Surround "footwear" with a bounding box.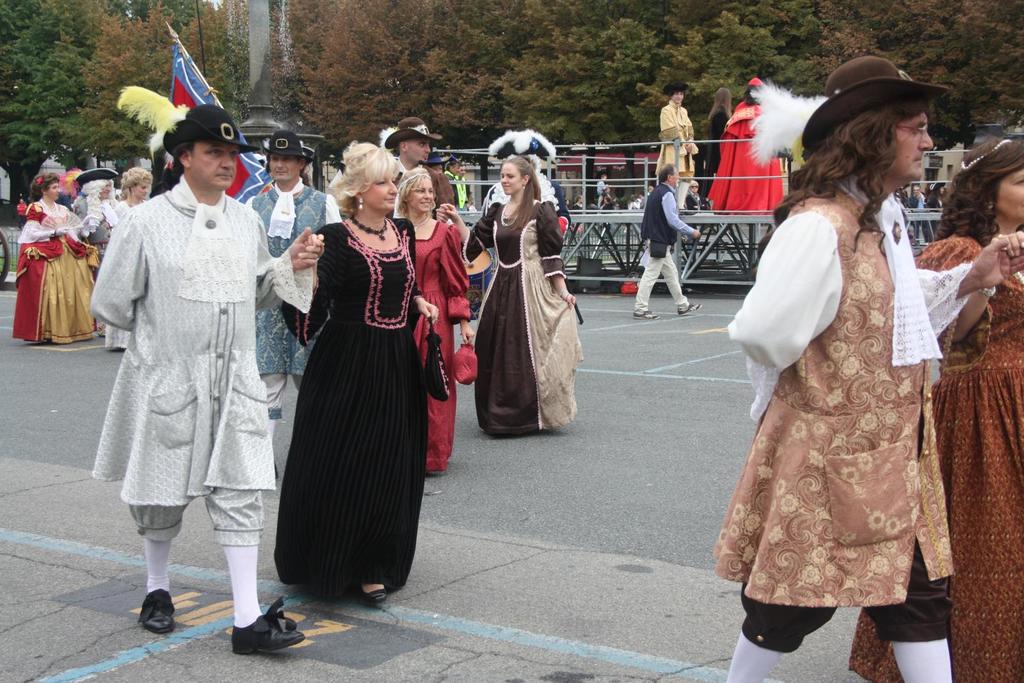
crop(361, 582, 395, 609).
